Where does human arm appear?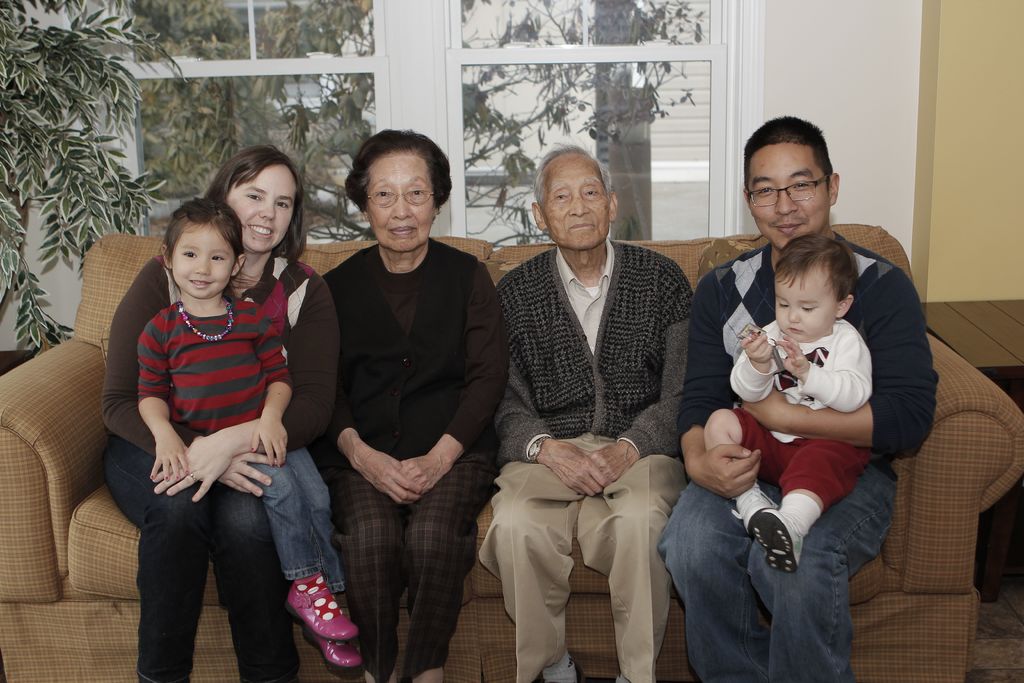
Appears at <bbox>332, 409, 418, 505</bbox>.
